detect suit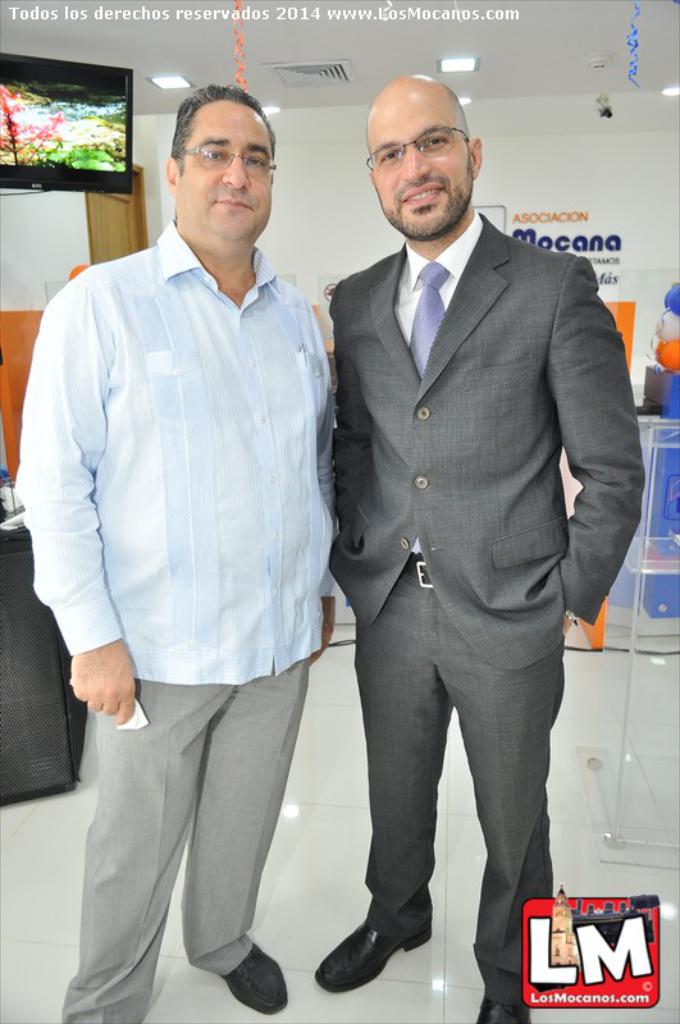
bbox=(320, 206, 649, 671)
